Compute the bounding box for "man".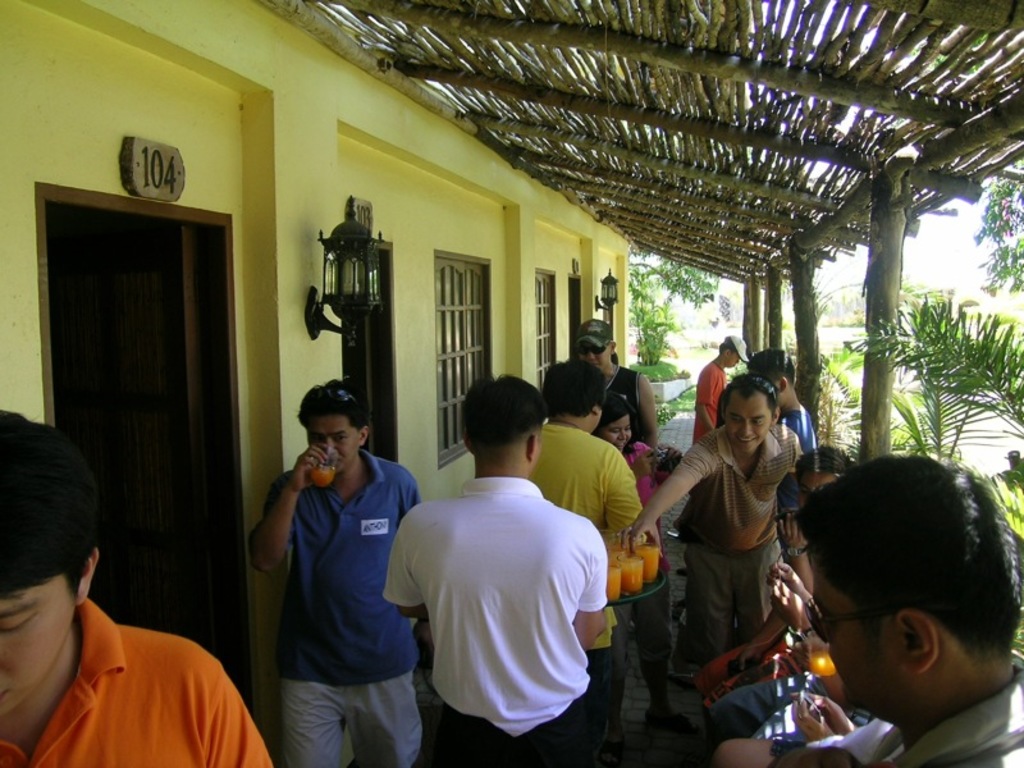
rect(0, 399, 276, 767).
